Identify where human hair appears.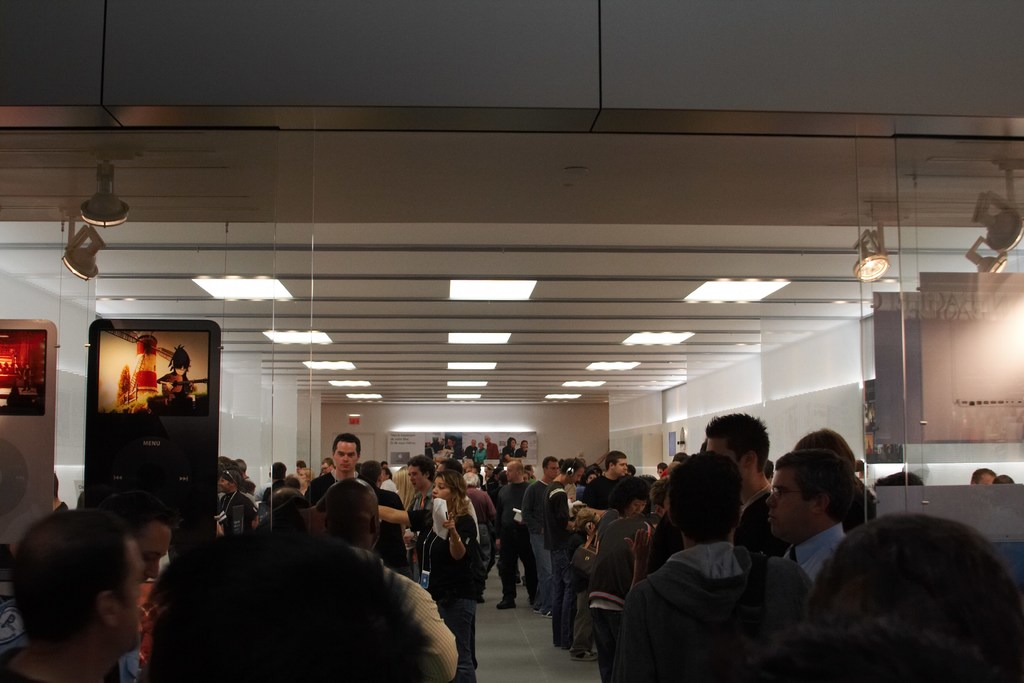
Appears at BBox(520, 440, 526, 443).
